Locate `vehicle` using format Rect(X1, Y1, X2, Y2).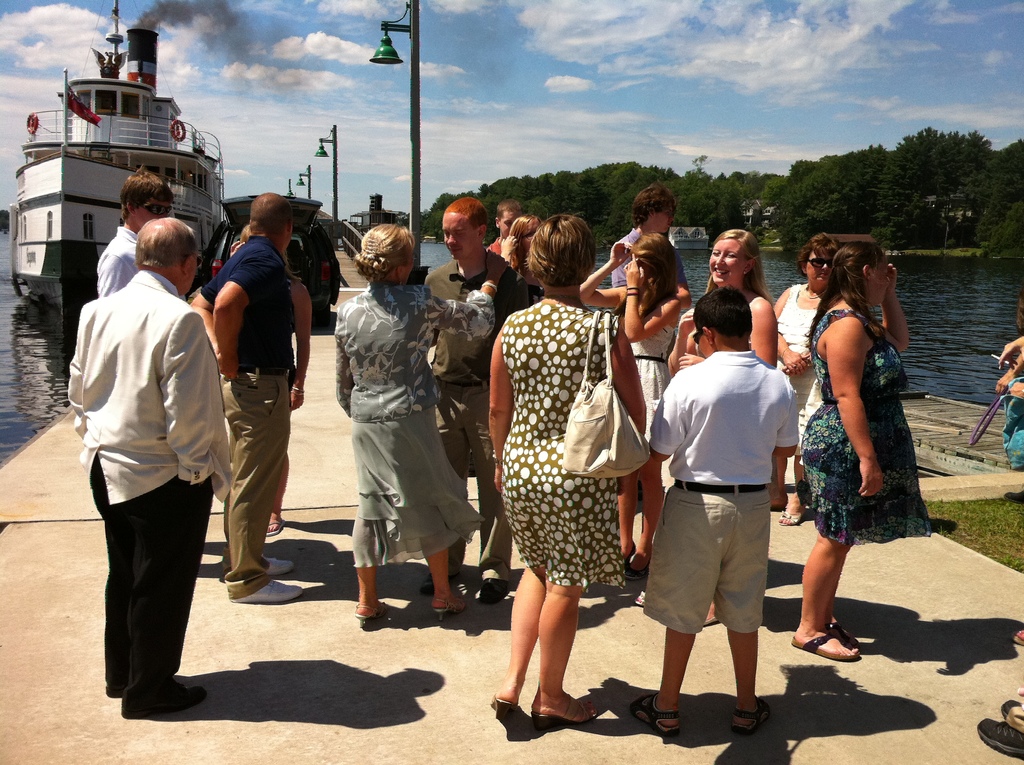
Rect(10, 0, 227, 309).
